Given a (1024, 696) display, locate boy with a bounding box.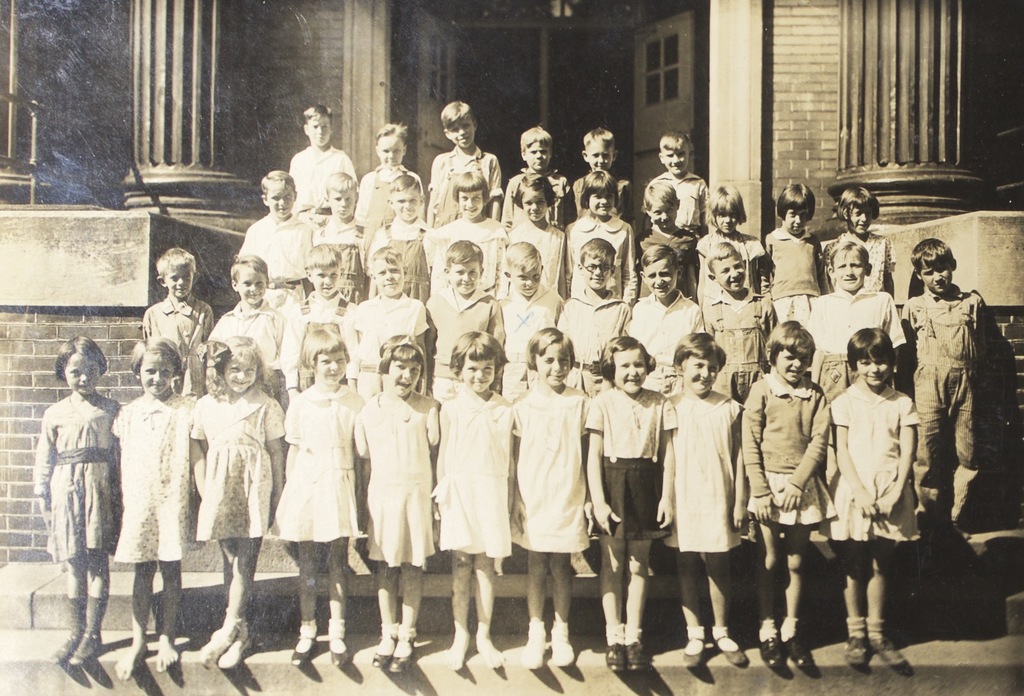
Located: 312:174:373:305.
